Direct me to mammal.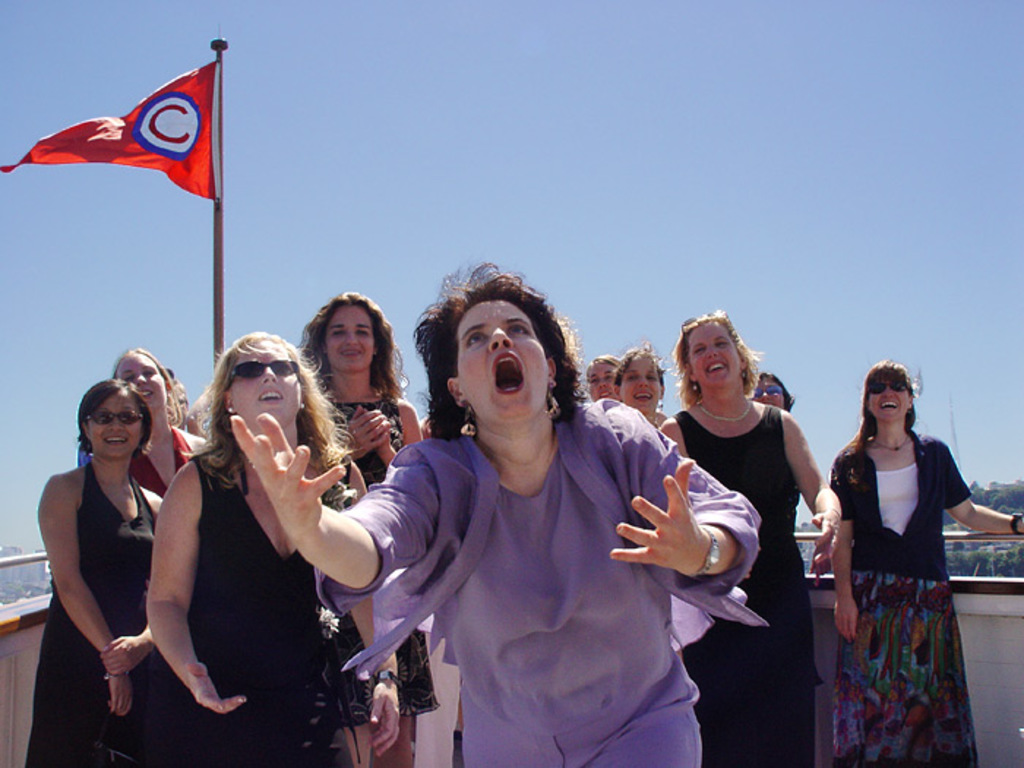
Direction: 113, 345, 214, 500.
